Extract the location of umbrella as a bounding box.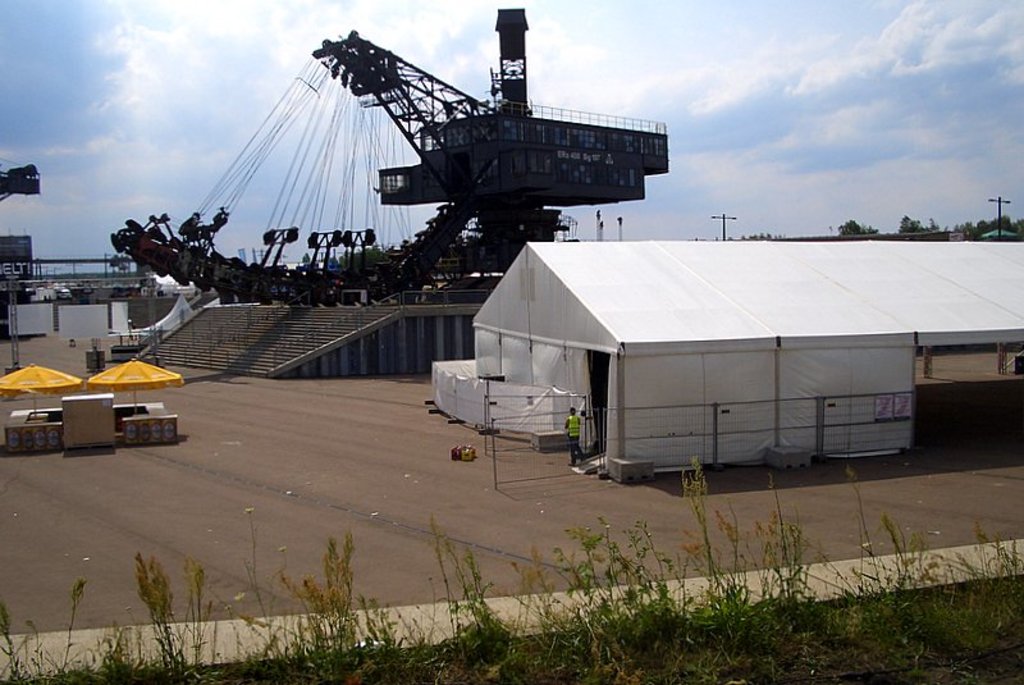
select_region(90, 352, 183, 412).
